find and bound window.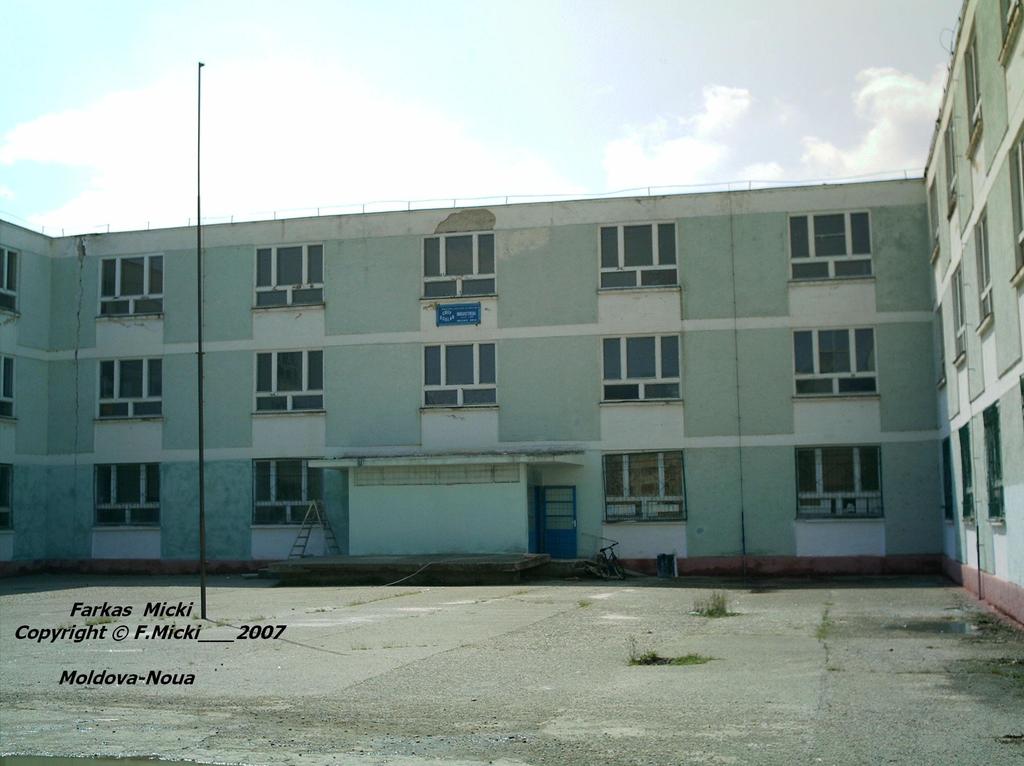
Bound: (x1=957, y1=20, x2=982, y2=134).
